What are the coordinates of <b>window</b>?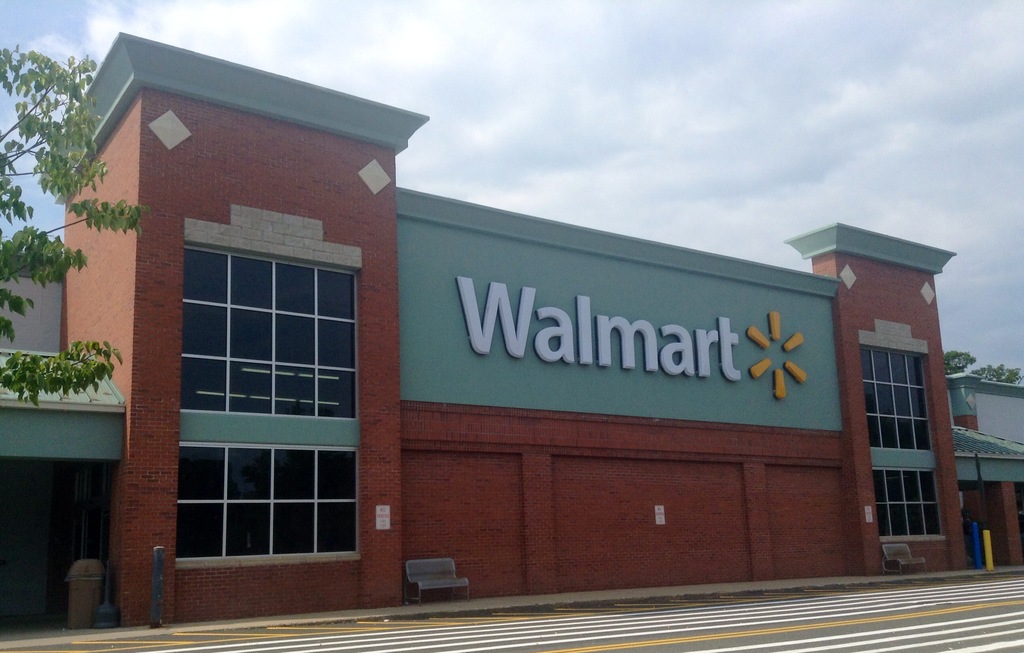
(left=172, top=444, right=360, bottom=560).
